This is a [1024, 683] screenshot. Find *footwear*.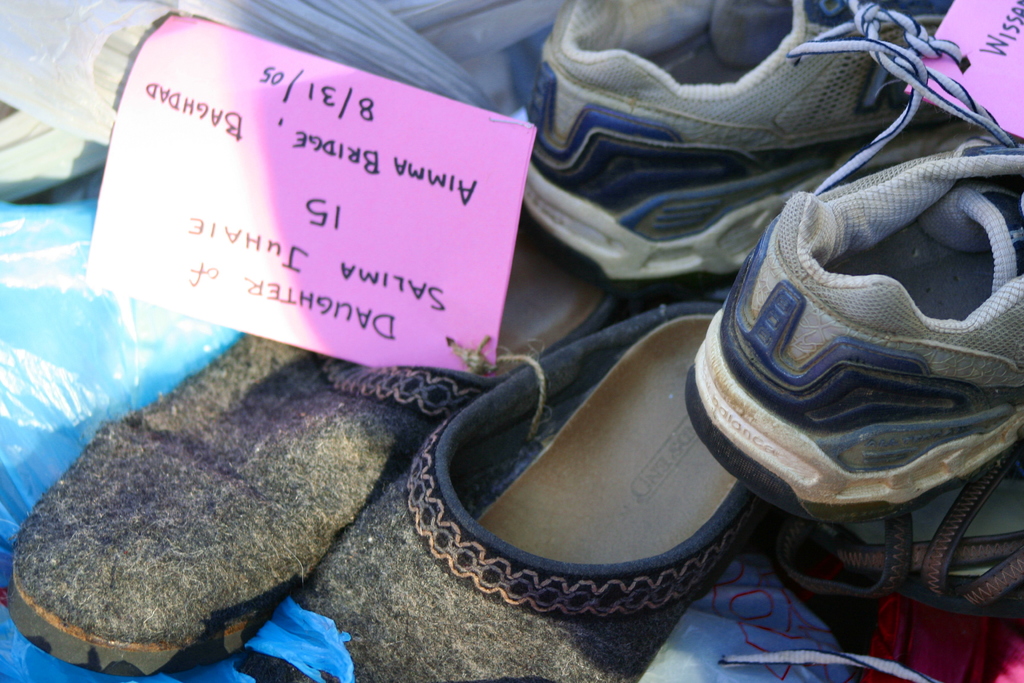
Bounding box: left=525, top=0, right=1004, bottom=278.
